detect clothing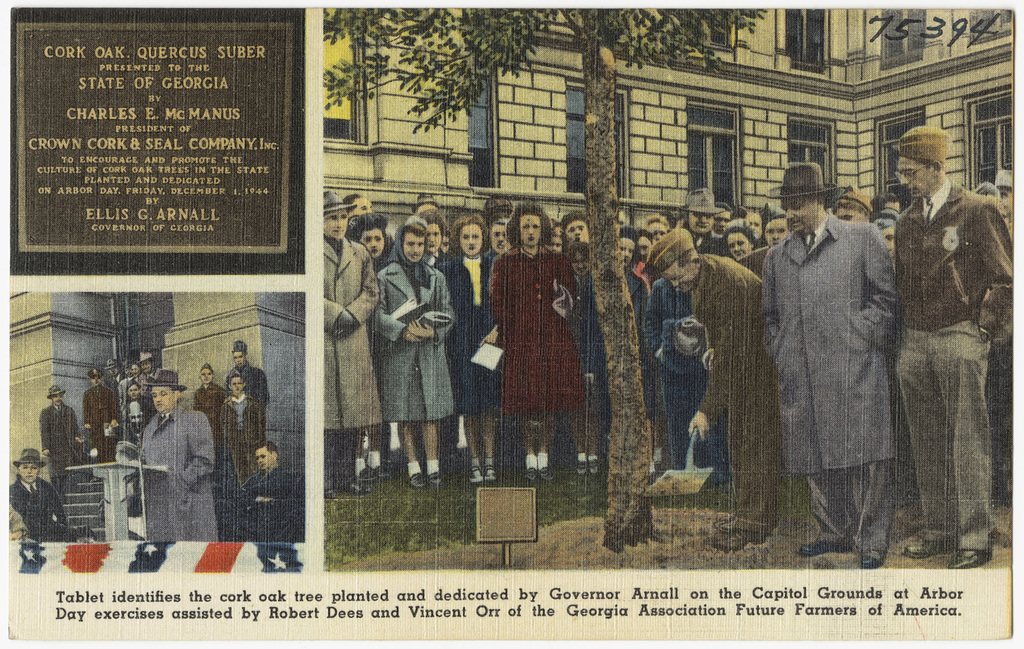
{"left": 489, "top": 251, "right": 577, "bottom": 407}
